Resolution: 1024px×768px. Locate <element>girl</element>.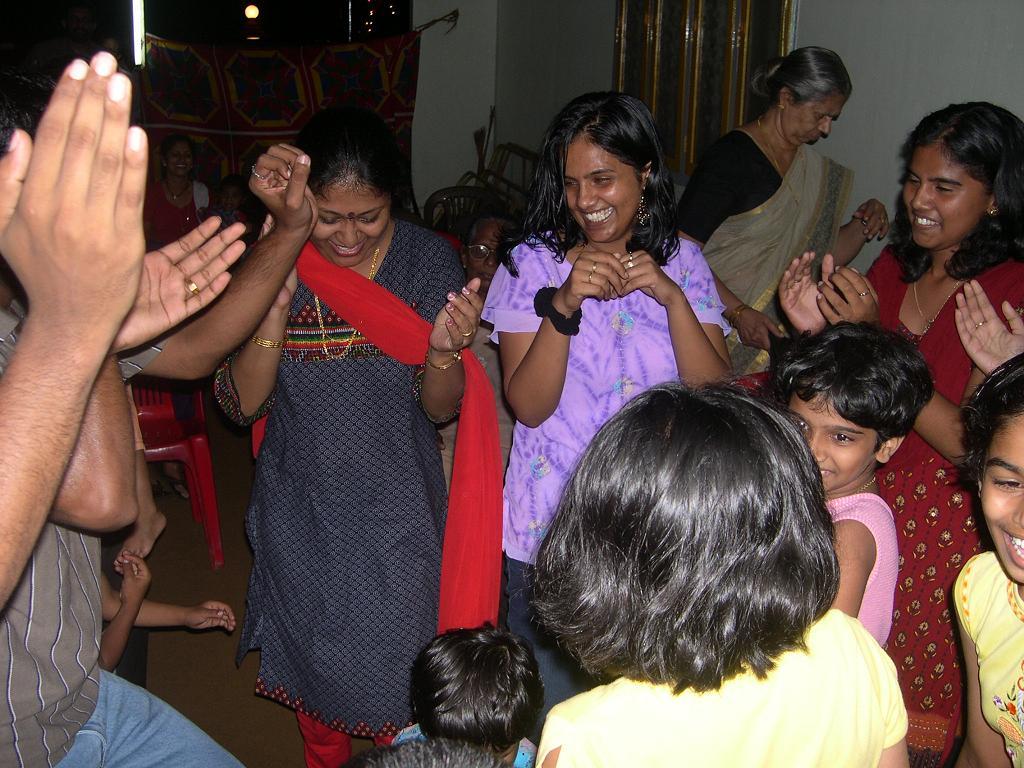
[955, 351, 1023, 767].
